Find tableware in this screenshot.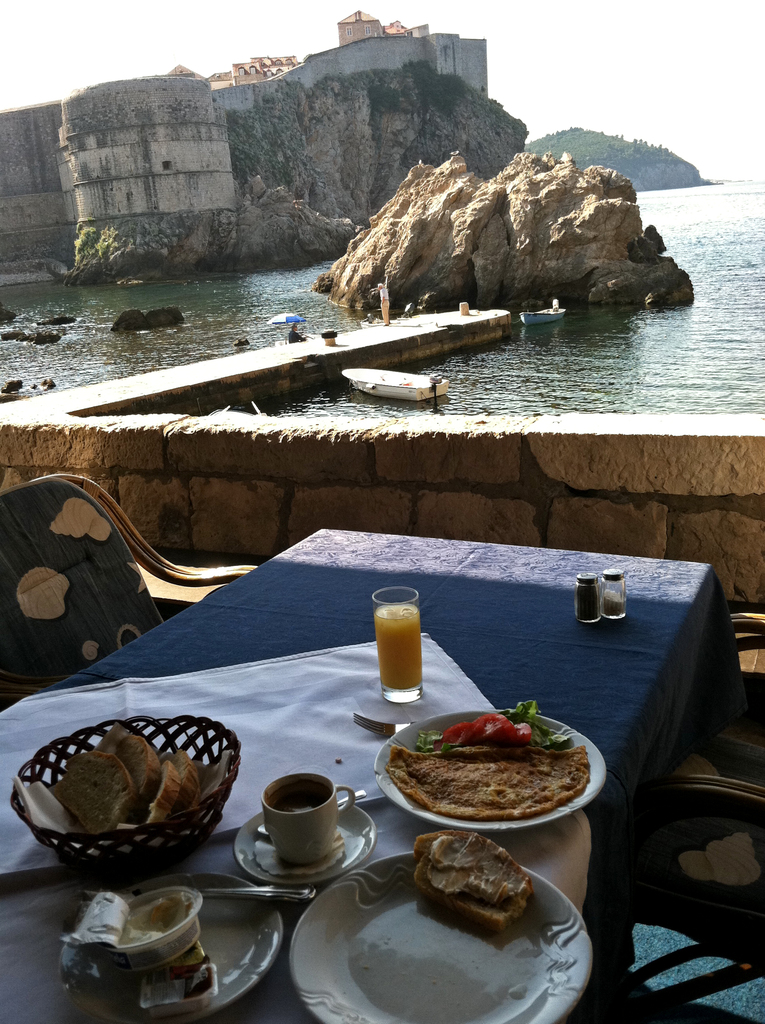
The bounding box for tableware is box(289, 849, 592, 1023).
